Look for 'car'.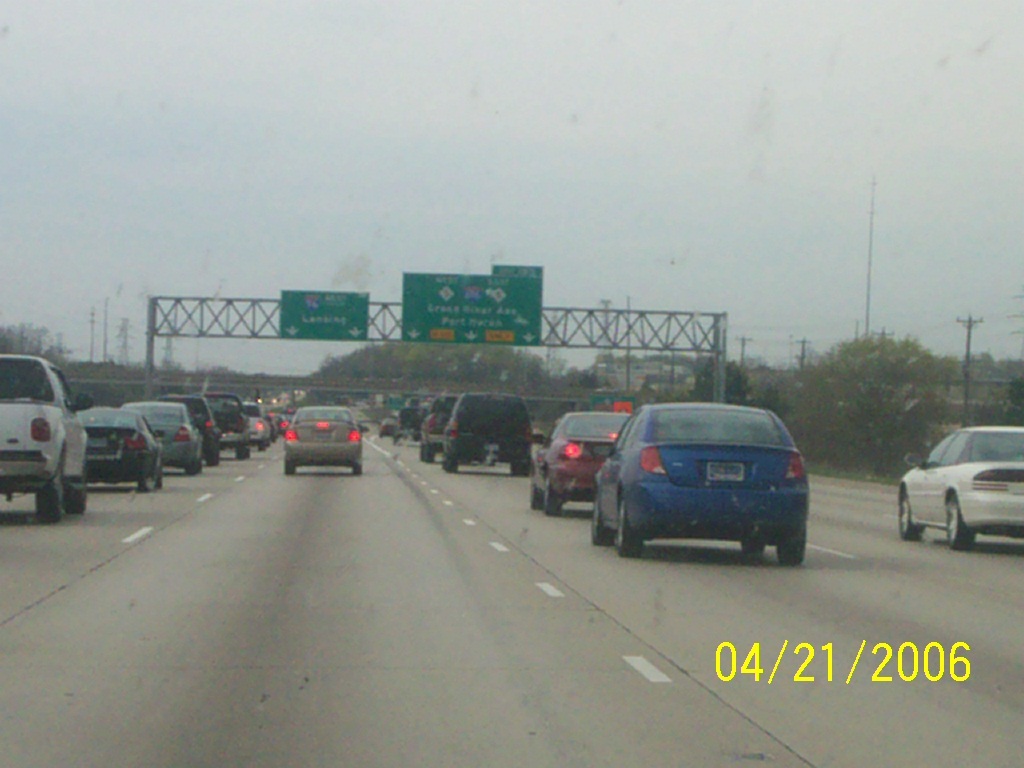
Found: (507, 407, 682, 520).
